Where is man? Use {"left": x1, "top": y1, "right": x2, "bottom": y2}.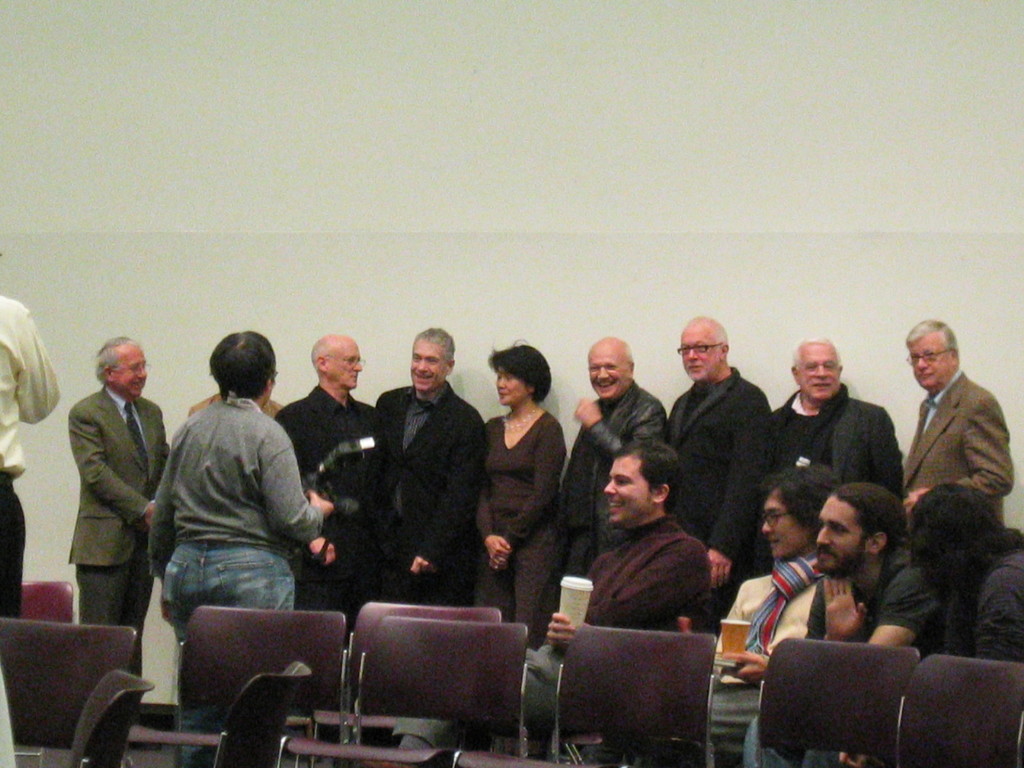
{"left": 660, "top": 315, "right": 772, "bottom": 593}.
